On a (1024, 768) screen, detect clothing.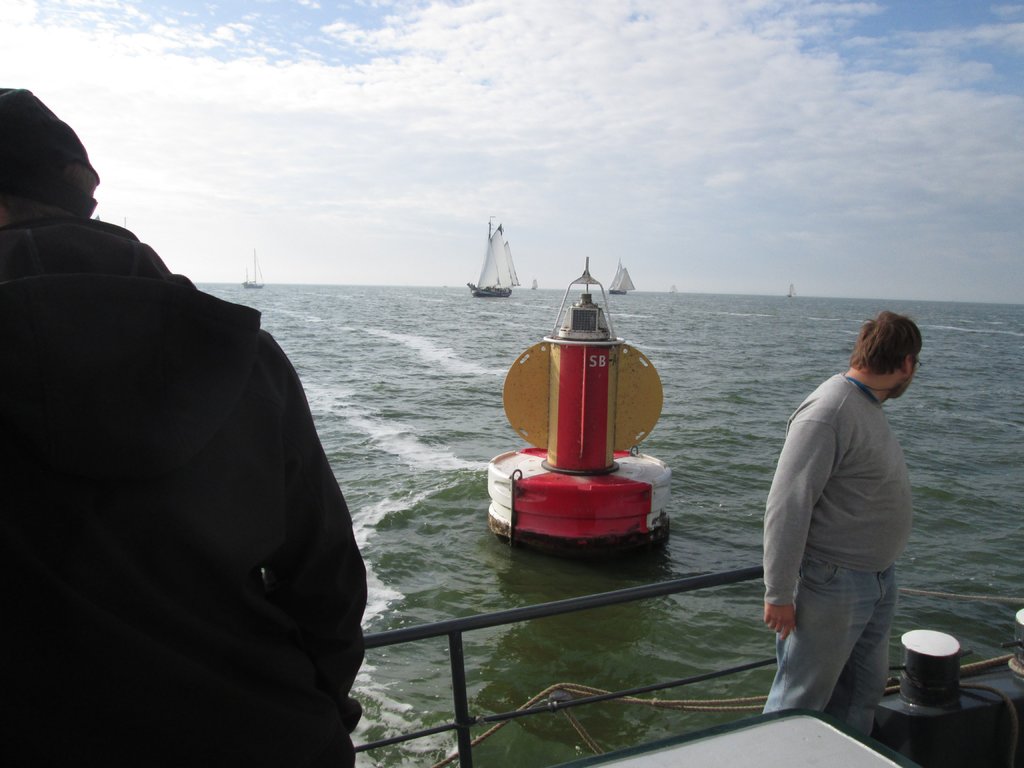
bbox(0, 204, 371, 767).
